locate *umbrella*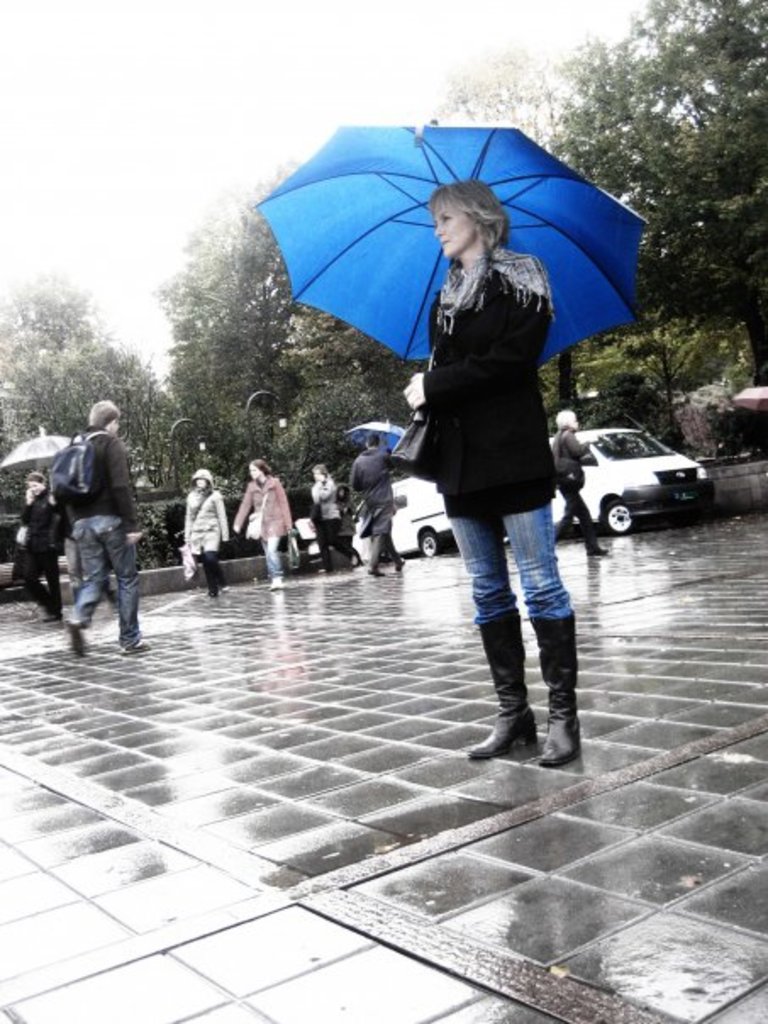
box(0, 427, 71, 492)
